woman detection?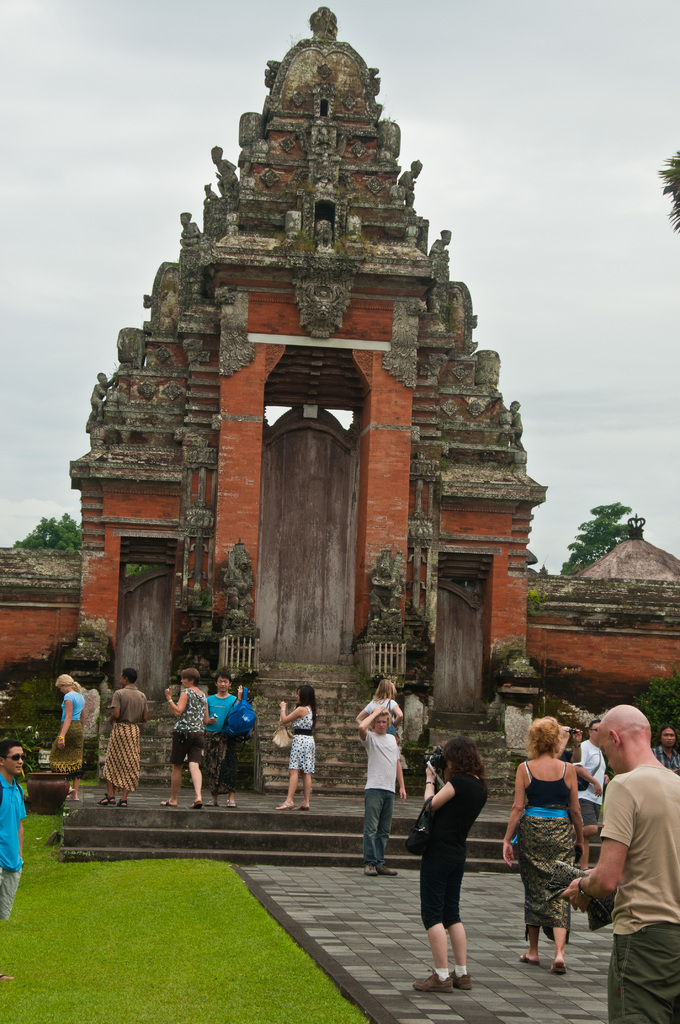
locate(417, 738, 490, 997)
